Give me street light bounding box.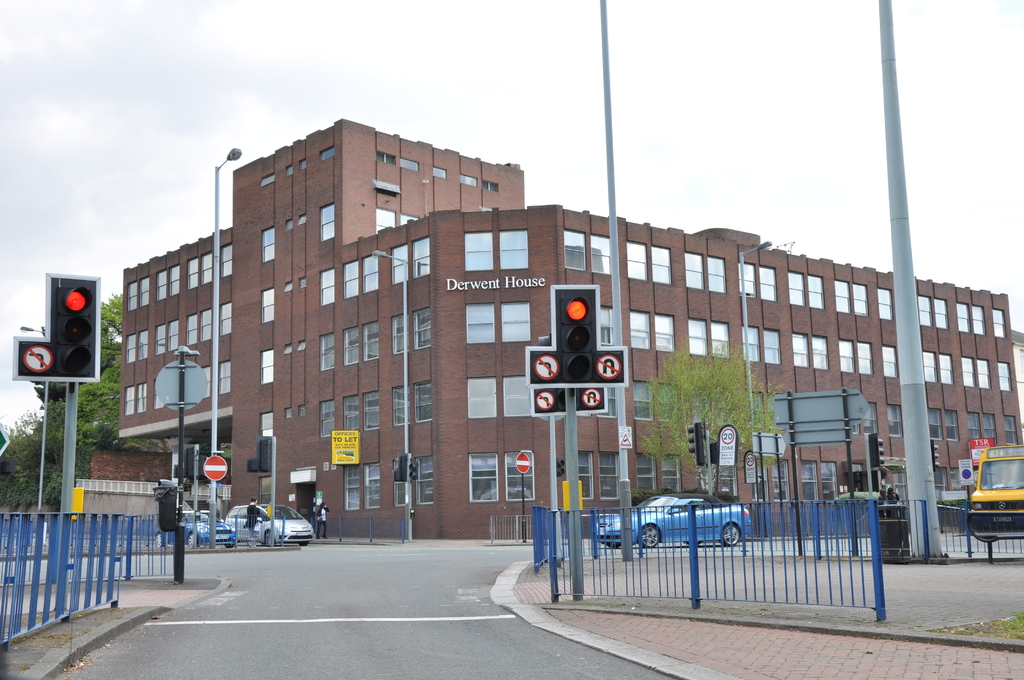
206,145,248,549.
